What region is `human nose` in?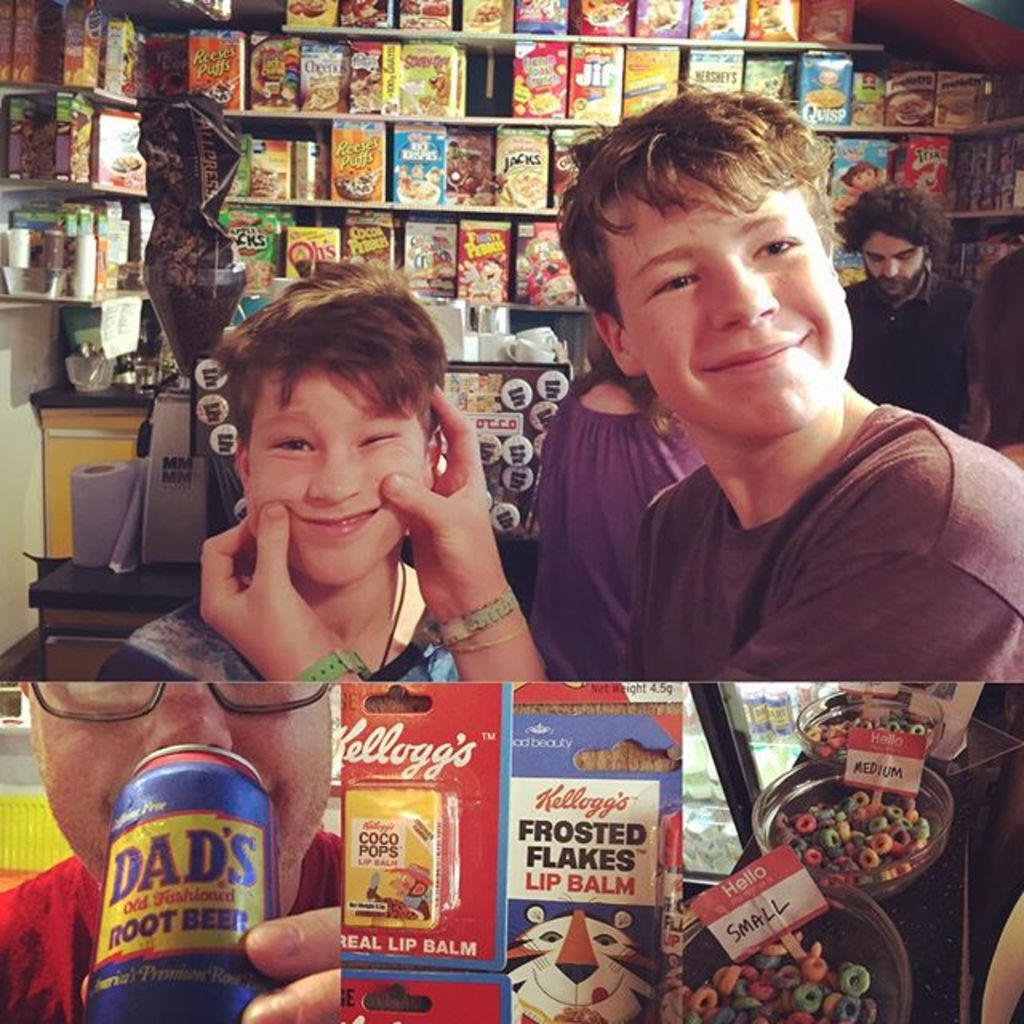
BBox(138, 682, 232, 747).
